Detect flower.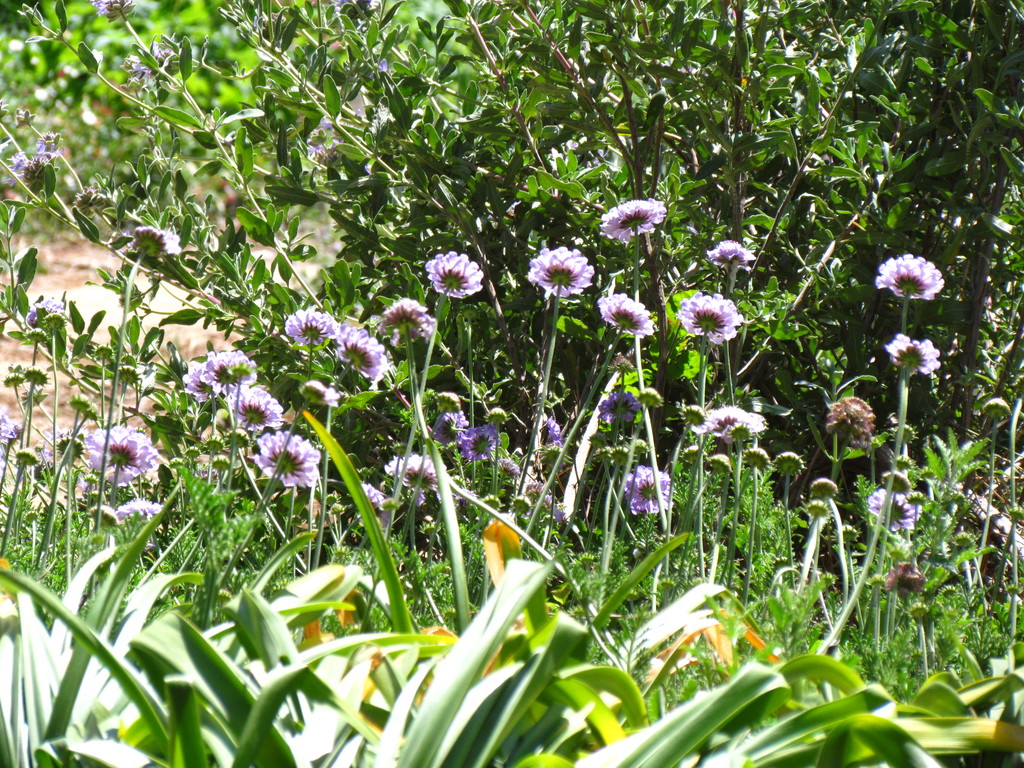
Detected at (x1=204, y1=347, x2=255, y2=392).
